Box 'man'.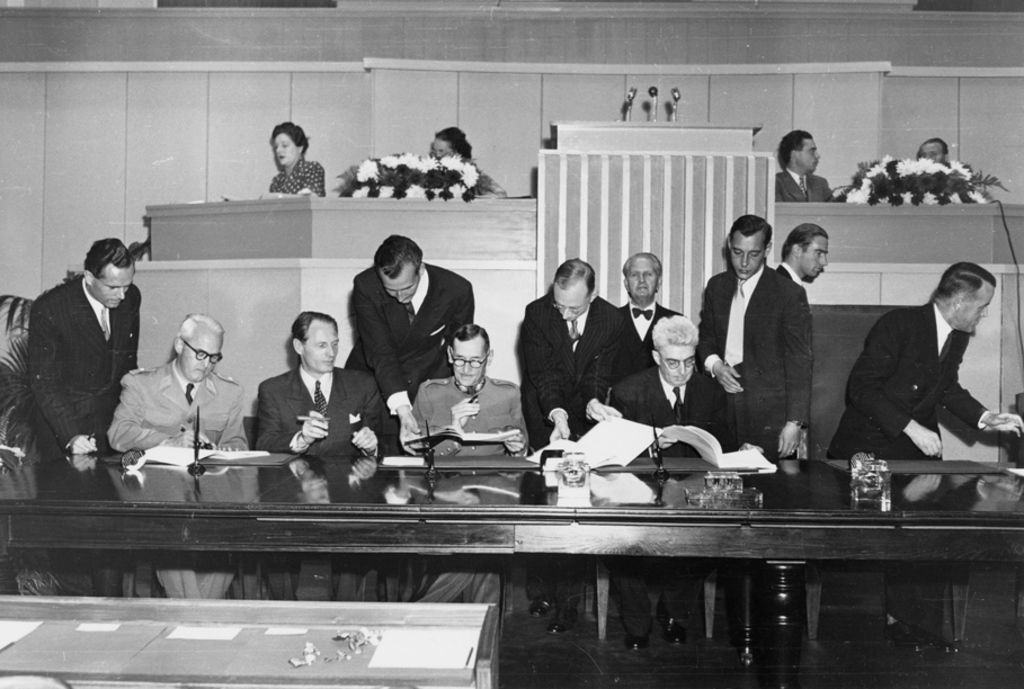
775,224,827,459.
